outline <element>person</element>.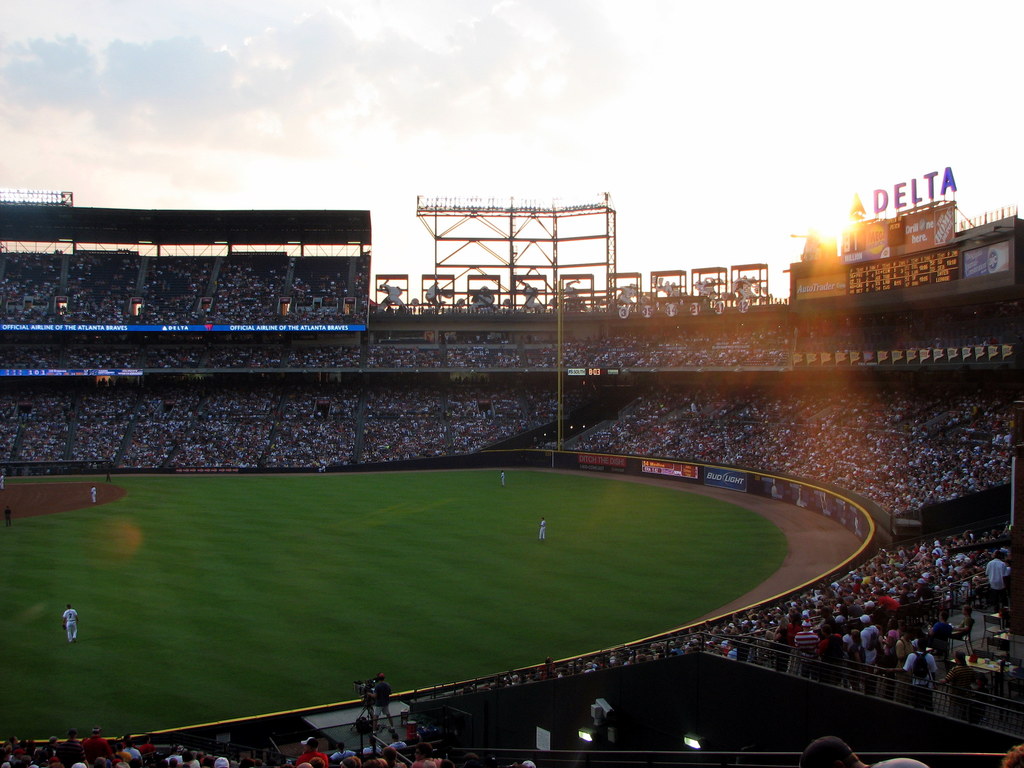
Outline: 105, 468, 111, 483.
